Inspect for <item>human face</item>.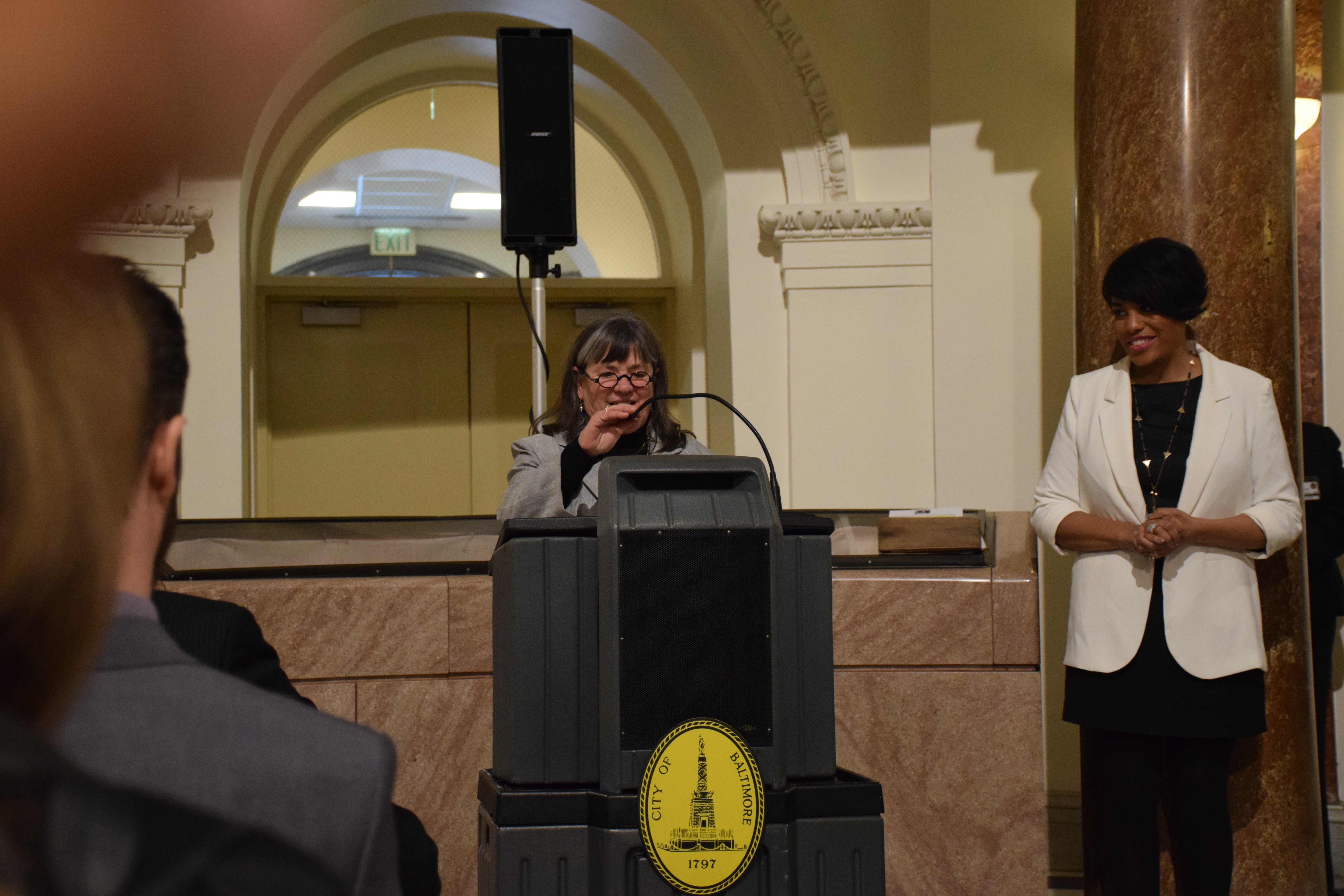
Inspection: x1=130, y1=76, x2=146, y2=96.
